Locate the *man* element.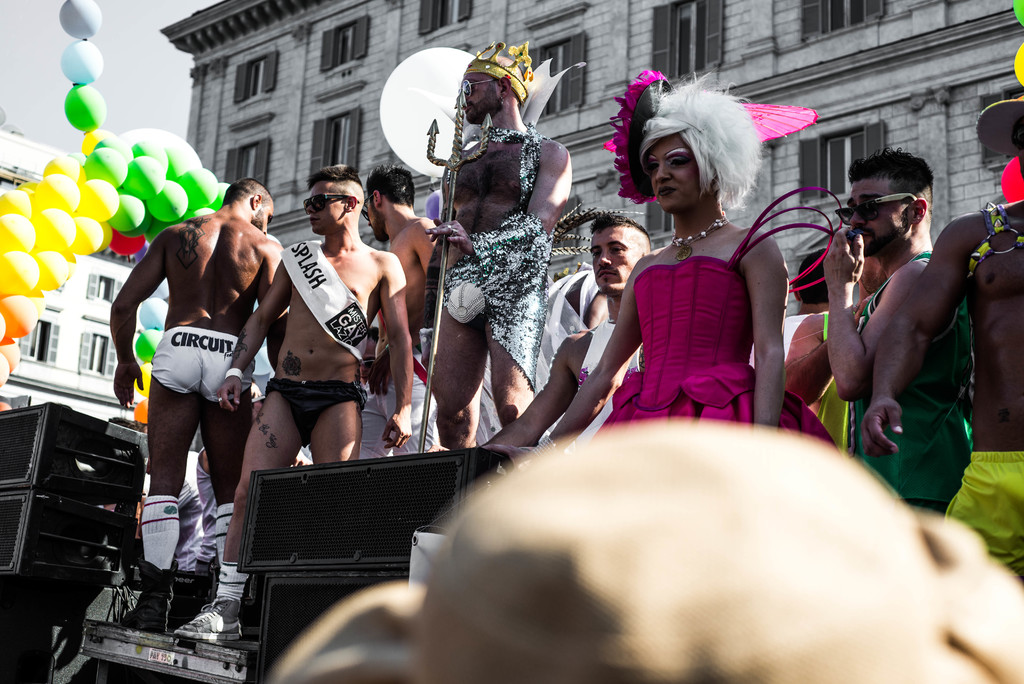
Element bbox: Rect(358, 167, 436, 461).
